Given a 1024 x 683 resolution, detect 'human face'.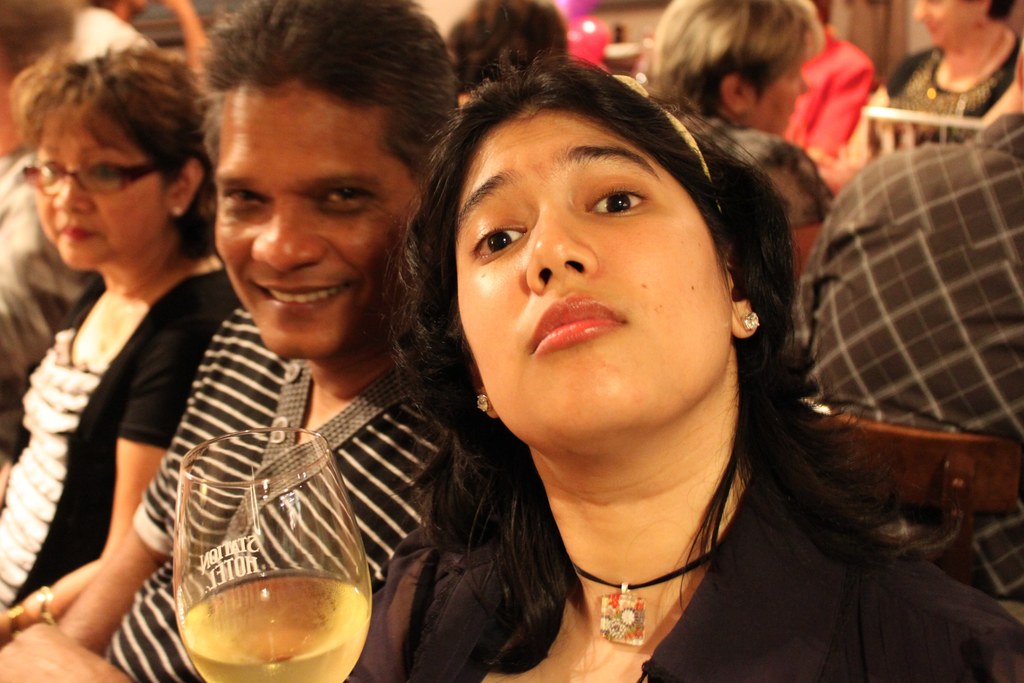
<box>749,65,812,134</box>.
